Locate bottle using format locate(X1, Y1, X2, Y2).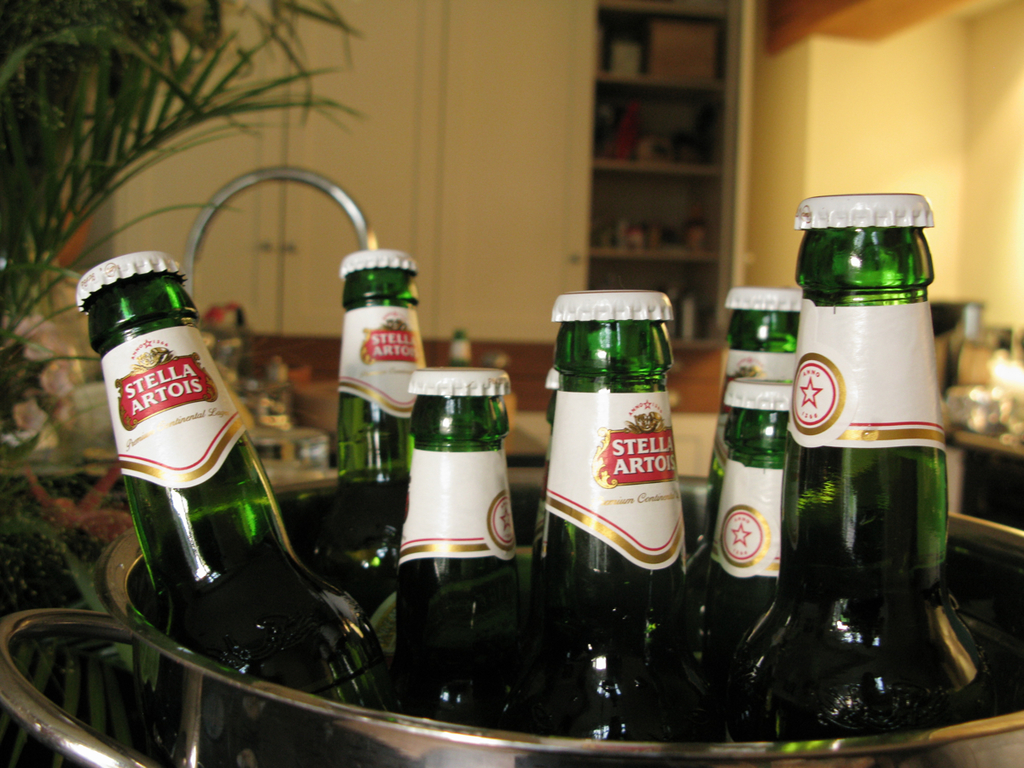
locate(708, 290, 794, 741).
